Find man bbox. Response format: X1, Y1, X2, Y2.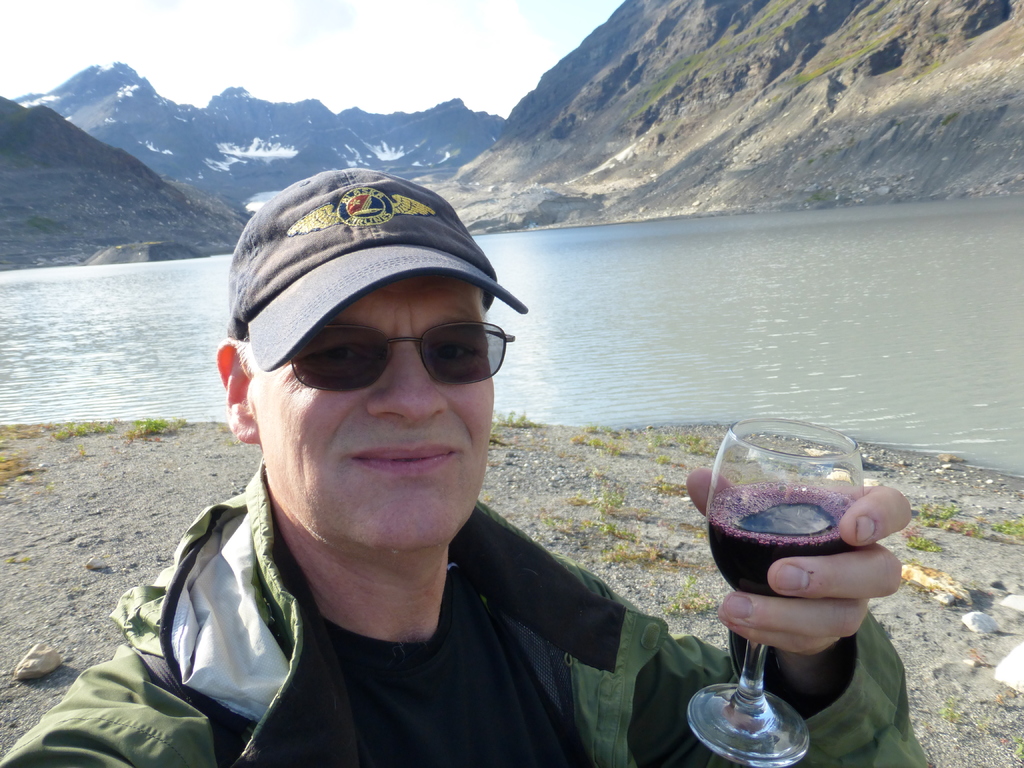
0, 134, 964, 767.
